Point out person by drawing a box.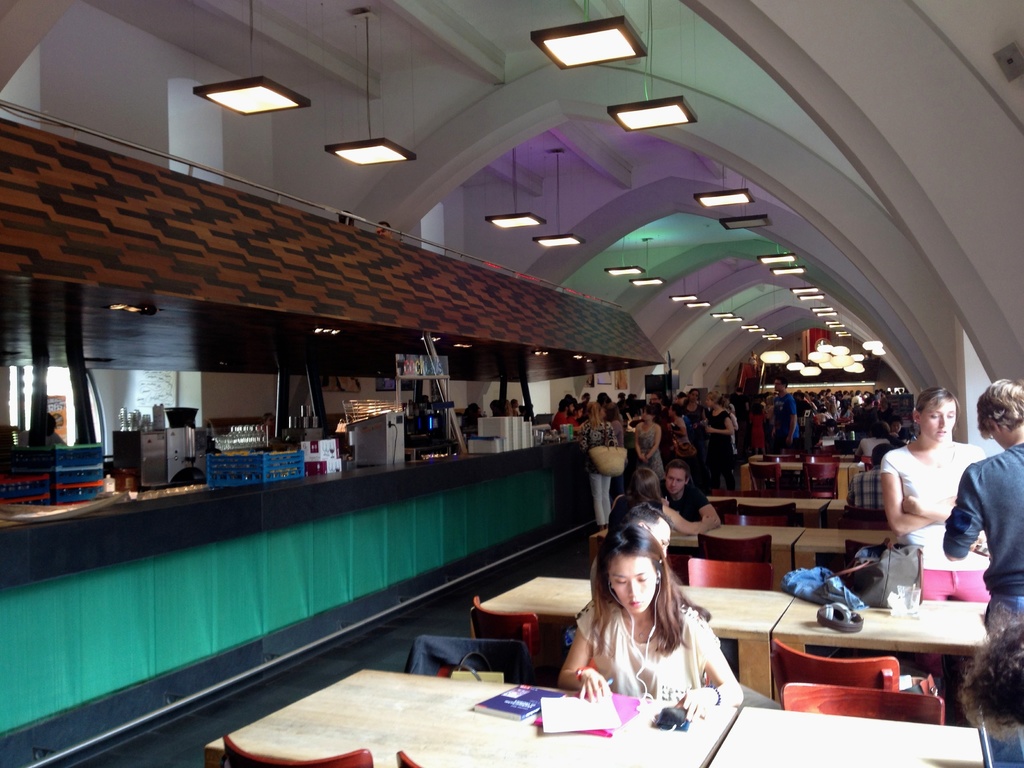
region(632, 402, 662, 481).
